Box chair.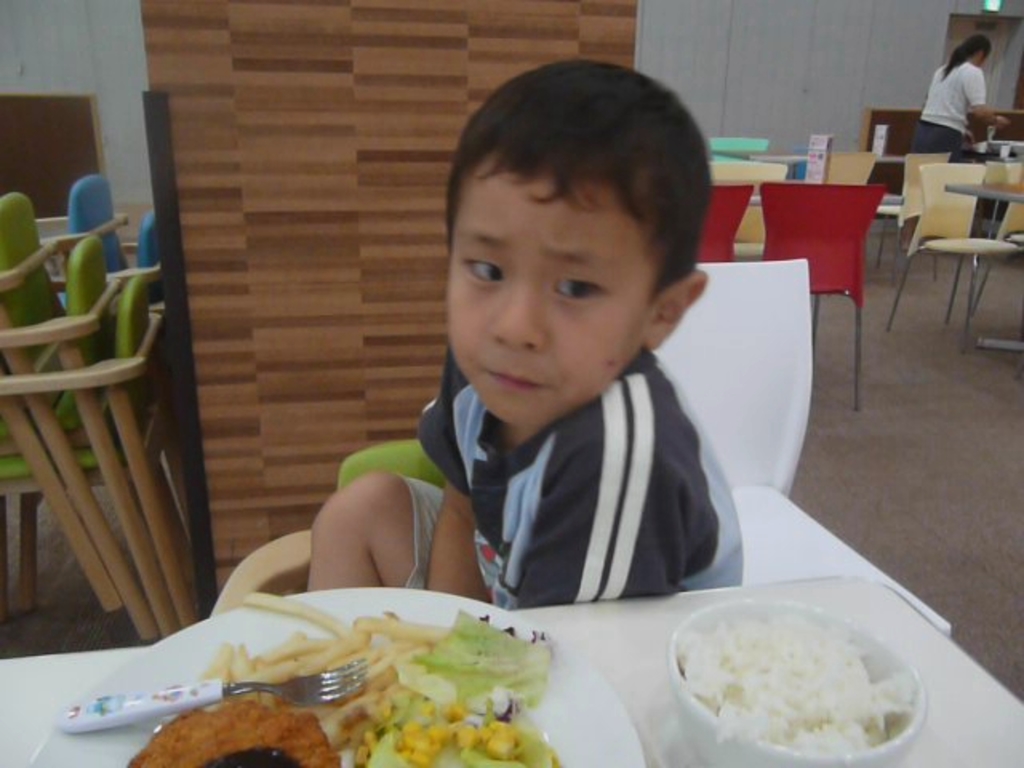
(707,134,765,157).
